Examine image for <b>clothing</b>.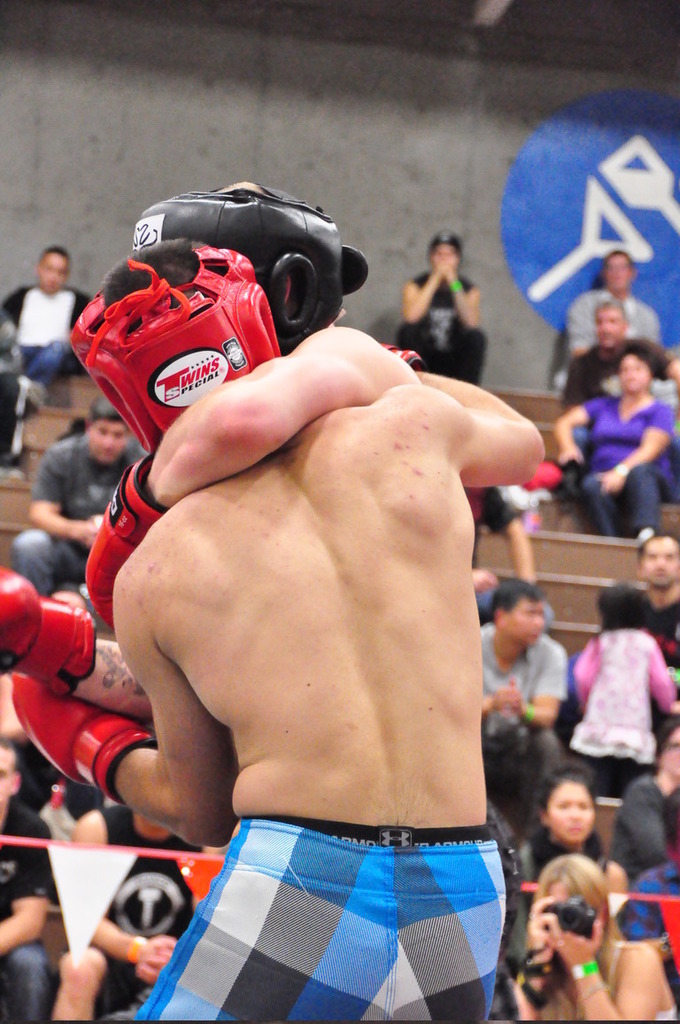
Examination result: (left=617, top=863, right=679, bottom=986).
